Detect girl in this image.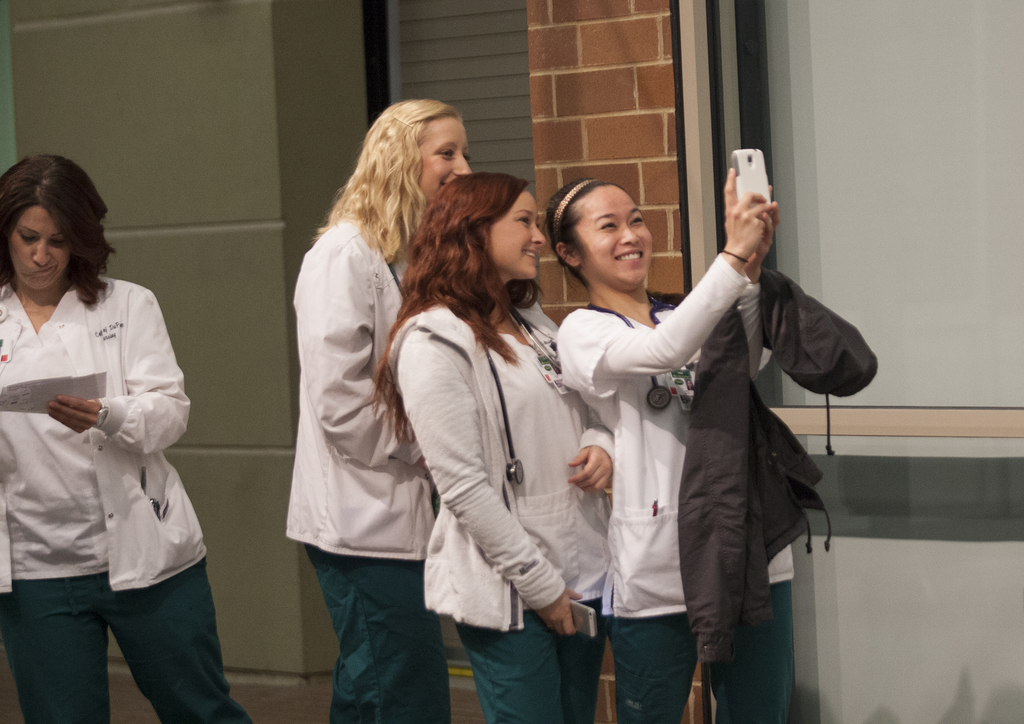
Detection: 371/171/612/723.
